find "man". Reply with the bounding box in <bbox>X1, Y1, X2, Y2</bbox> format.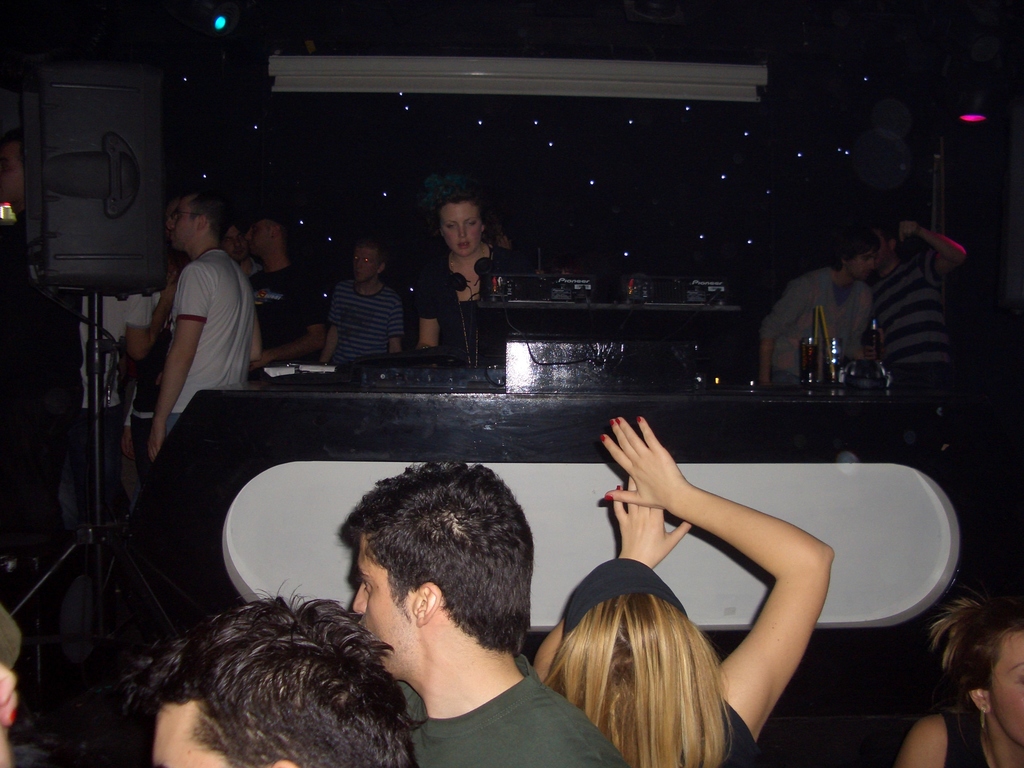
<bbox>413, 170, 529, 350</bbox>.
